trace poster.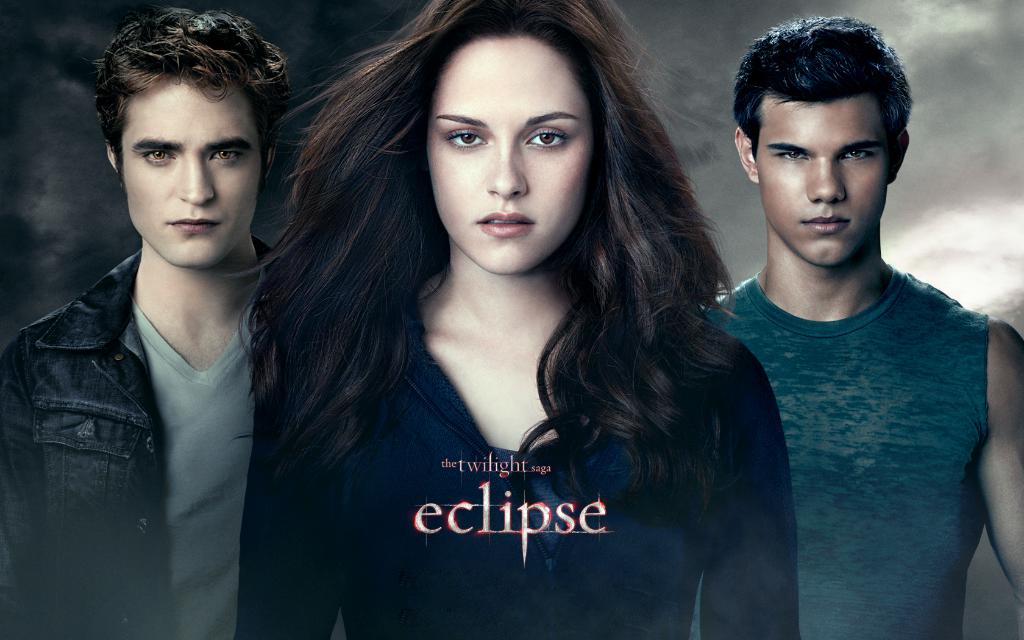
Traced to [left=0, top=1, right=1023, bottom=637].
